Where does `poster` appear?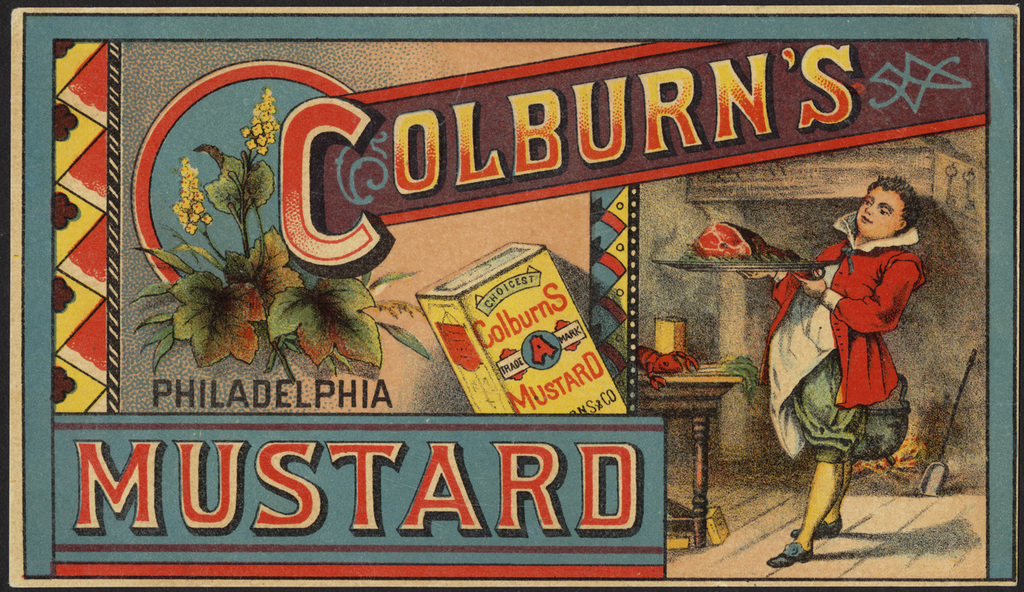
Appears at <bbox>23, 12, 1000, 591</bbox>.
